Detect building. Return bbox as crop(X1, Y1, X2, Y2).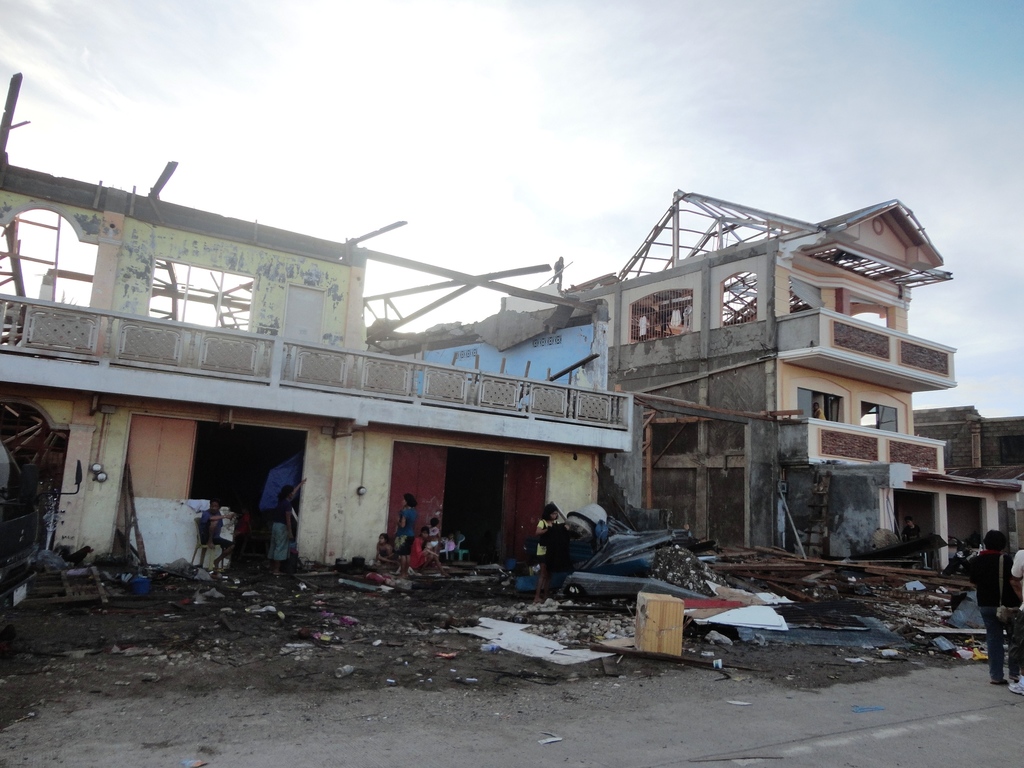
crop(0, 73, 1023, 585).
